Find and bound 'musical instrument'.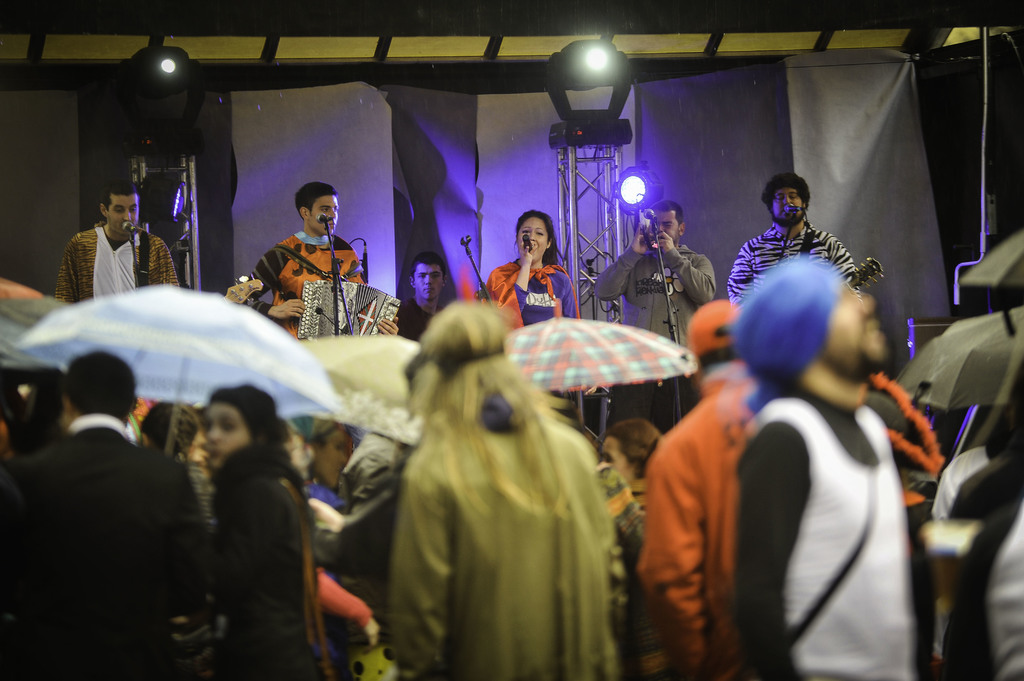
Bound: pyautogui.locateOnScreen(840, 253, 896, 302).
